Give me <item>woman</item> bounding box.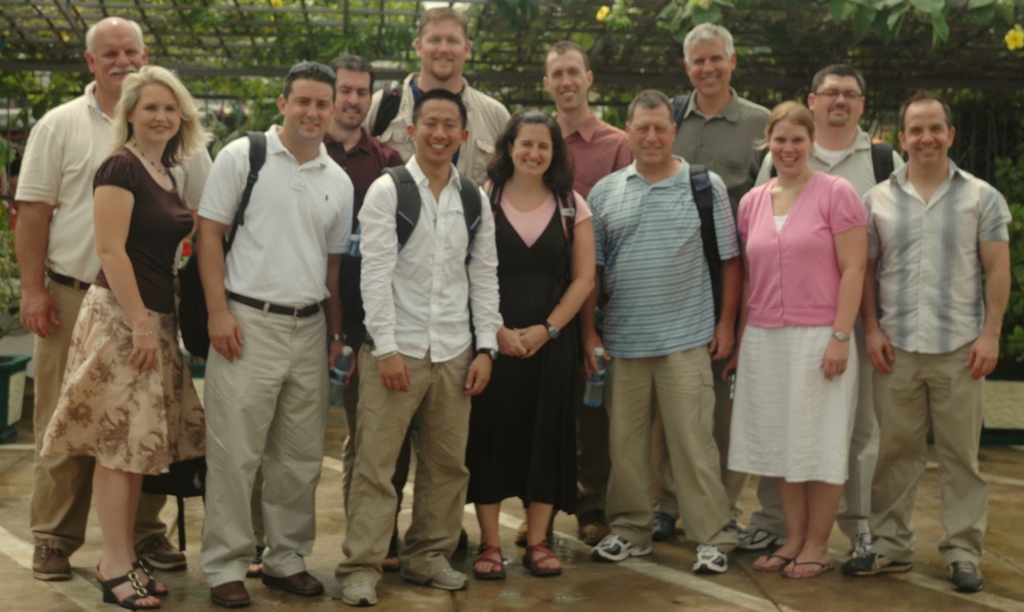
region(35, 56, 200, 602).
